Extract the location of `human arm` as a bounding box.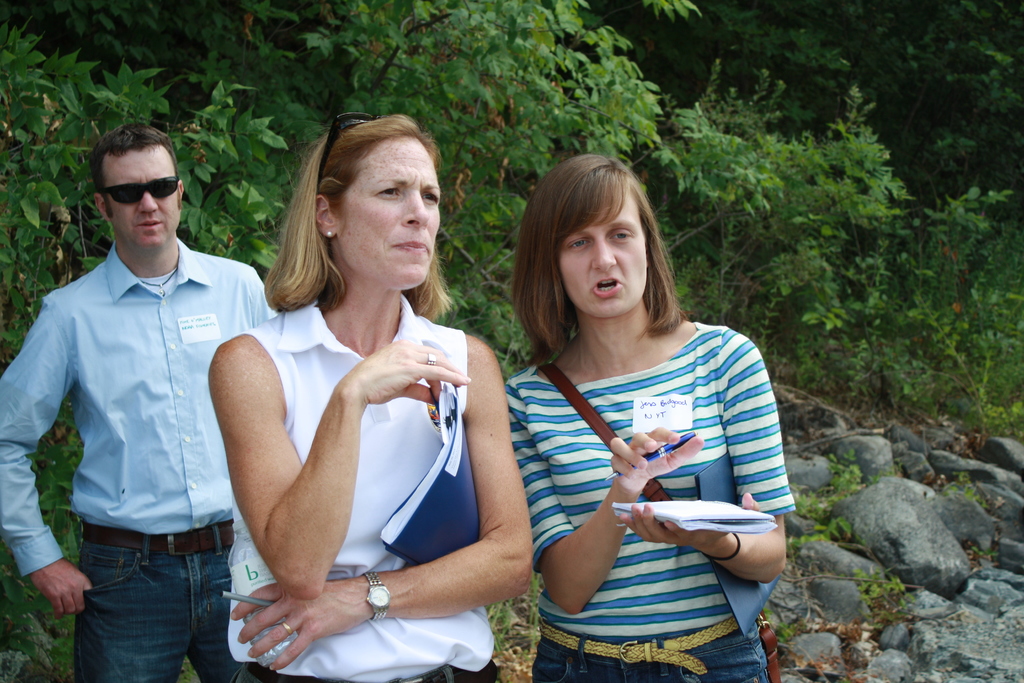
BBox(623, 342, 808, 583).
